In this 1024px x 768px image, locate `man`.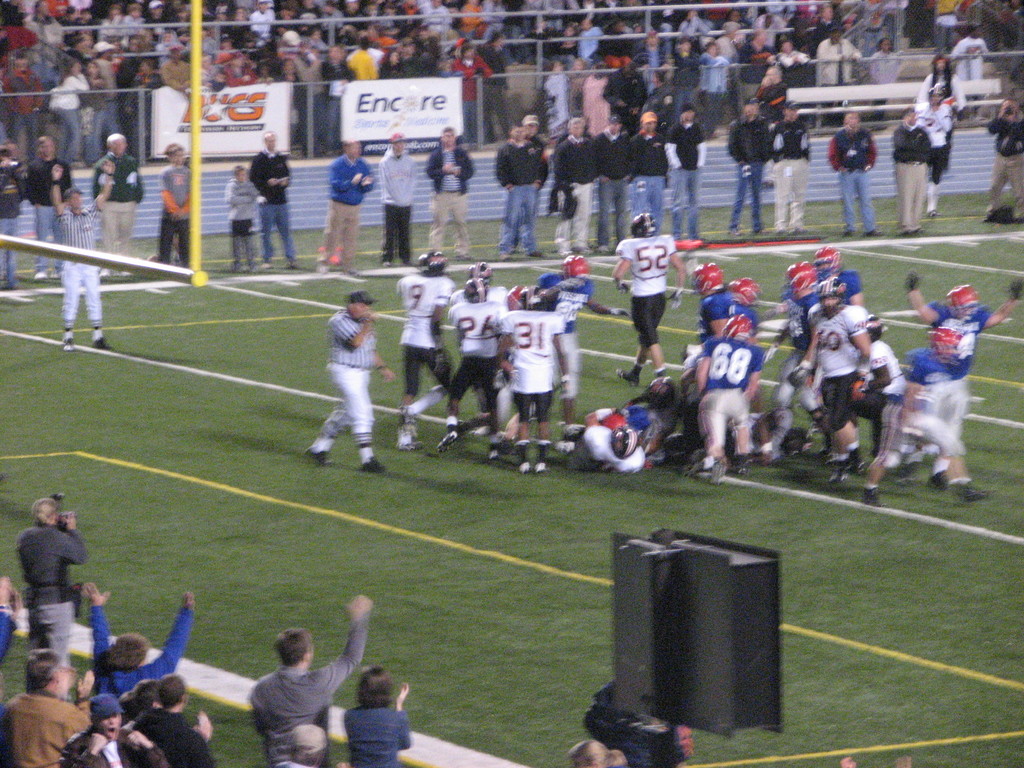
Bounding box: l=305, t=292, r=389, b=473.
